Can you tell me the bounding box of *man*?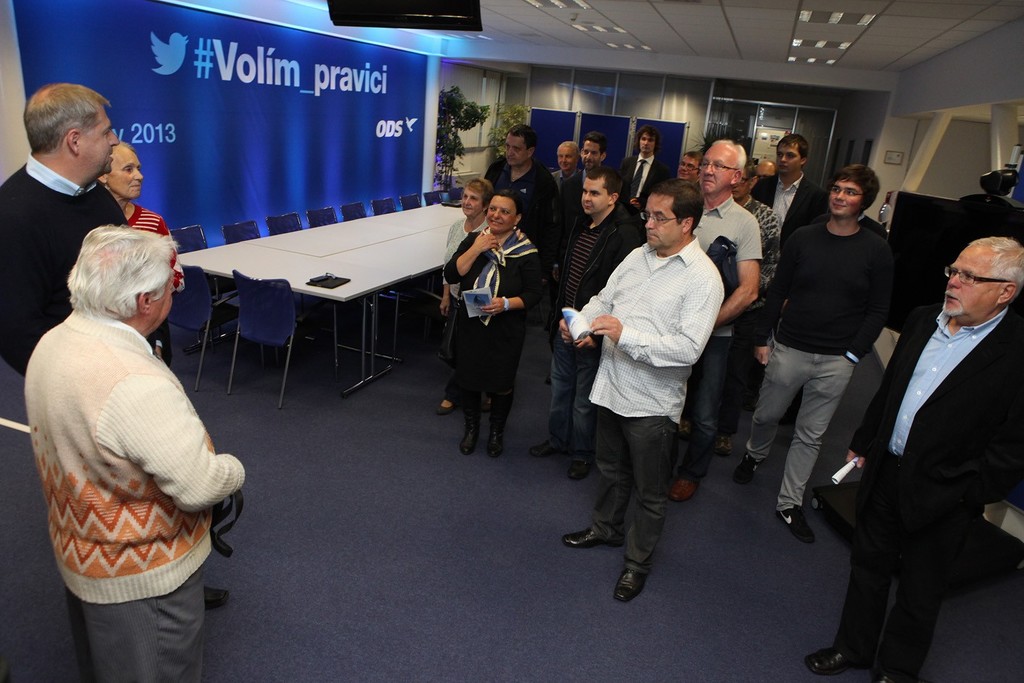
BBox(681, 137, 762, 503).
